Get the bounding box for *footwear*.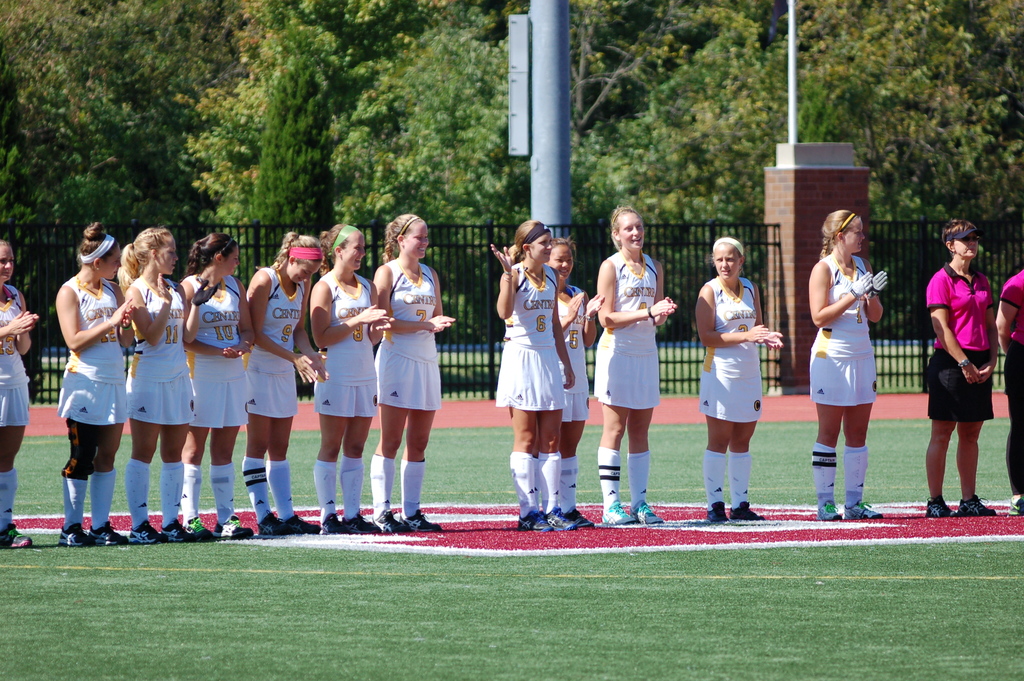
pyautogui.locateOnScreen(188, 511, 216, 545).
